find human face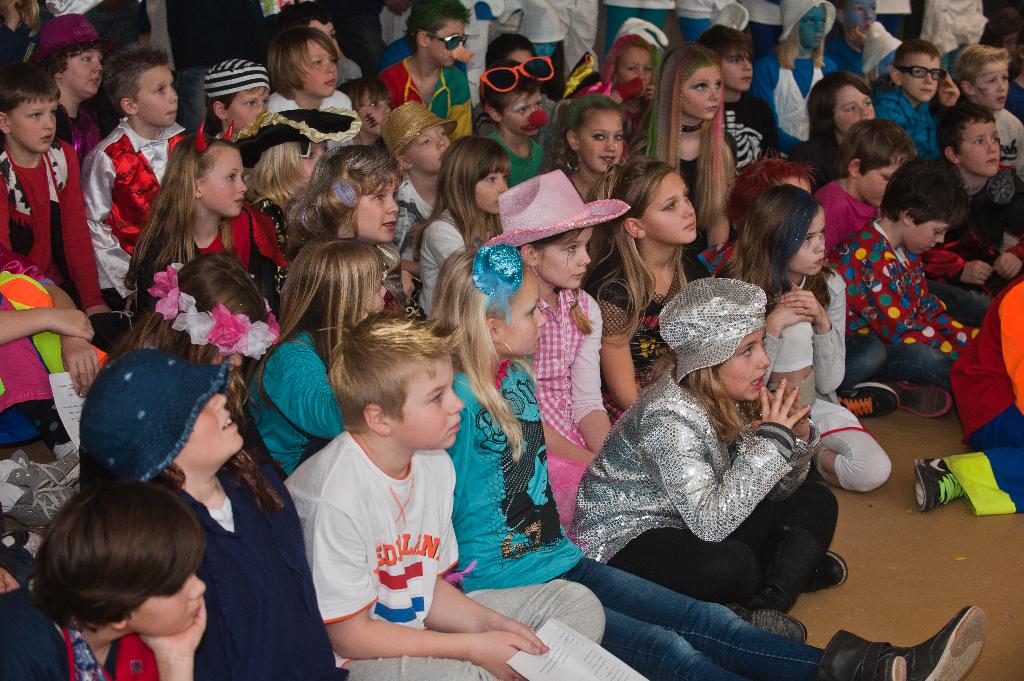
l=300, t=143, r=331, b=177
